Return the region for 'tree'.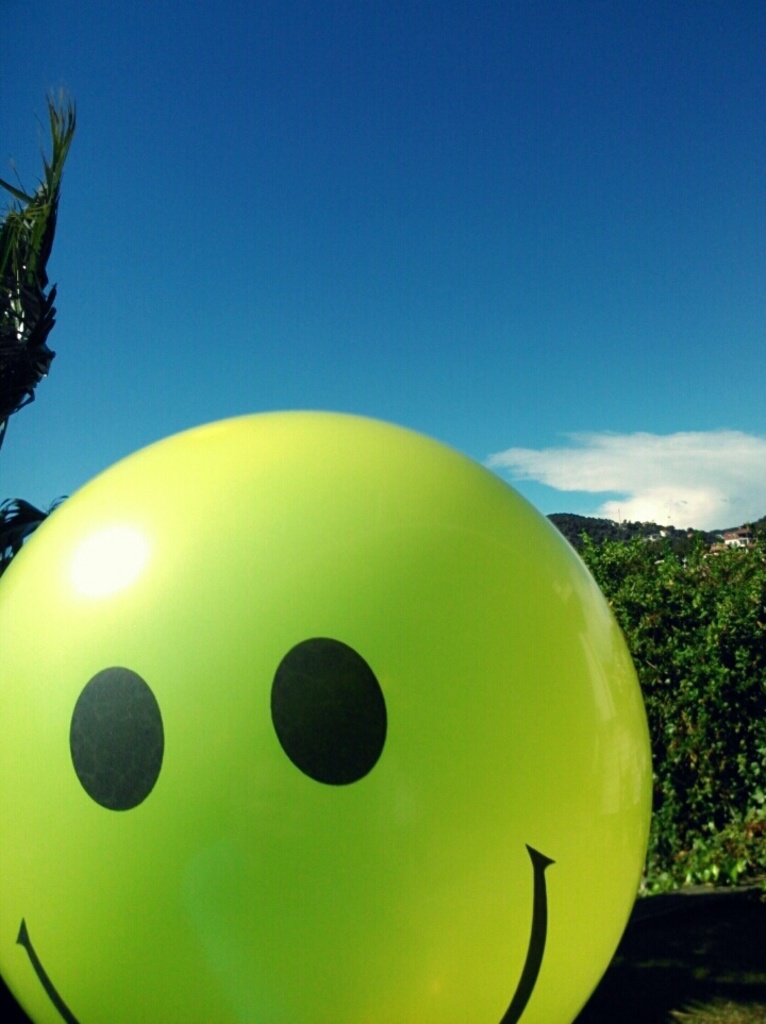
bbox=(570, 522, 765, 890).
